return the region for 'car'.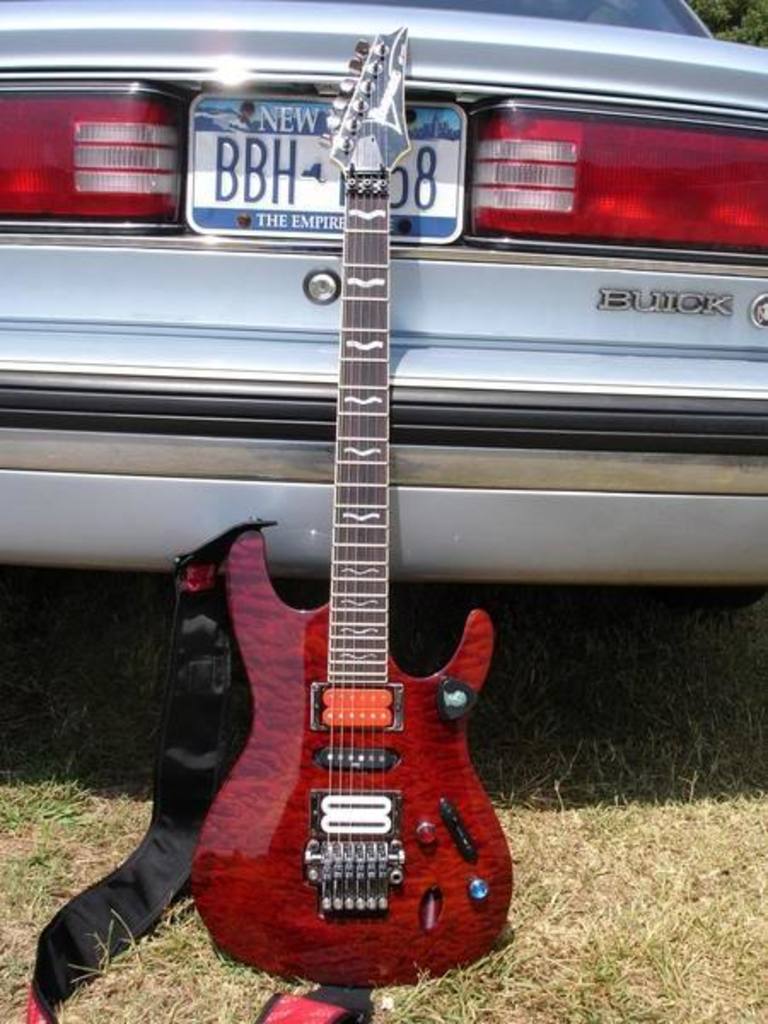
bbox(0, 0, 766, 589).
